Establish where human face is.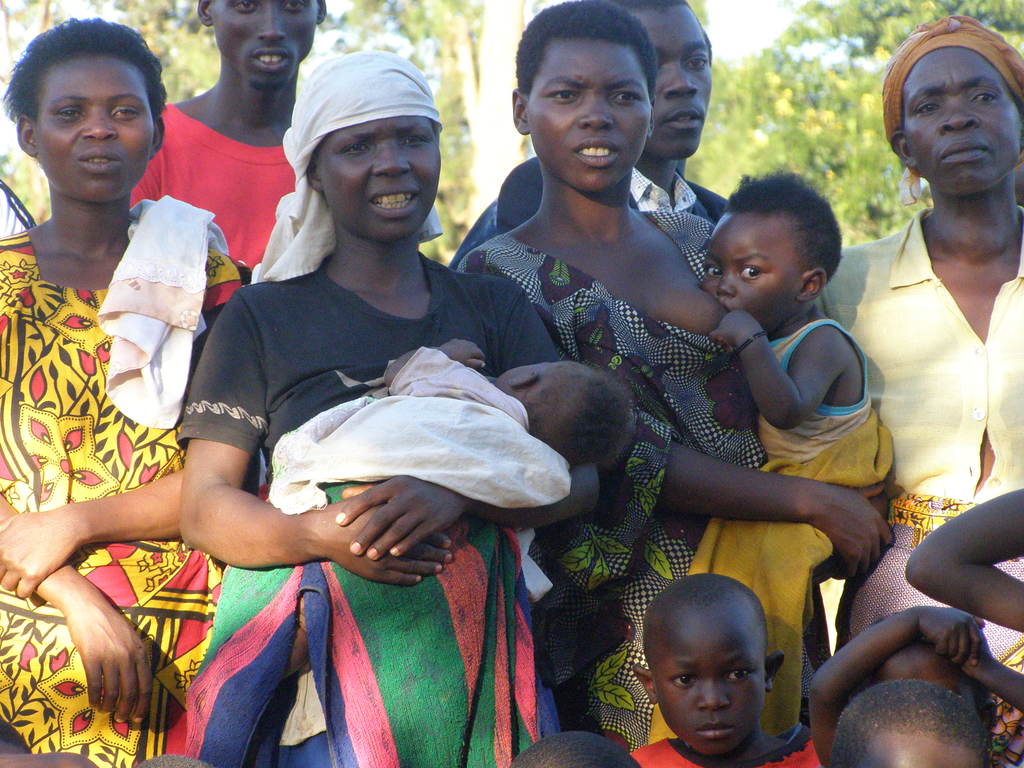
Established at select_region(912, 61, 1016, 187).
